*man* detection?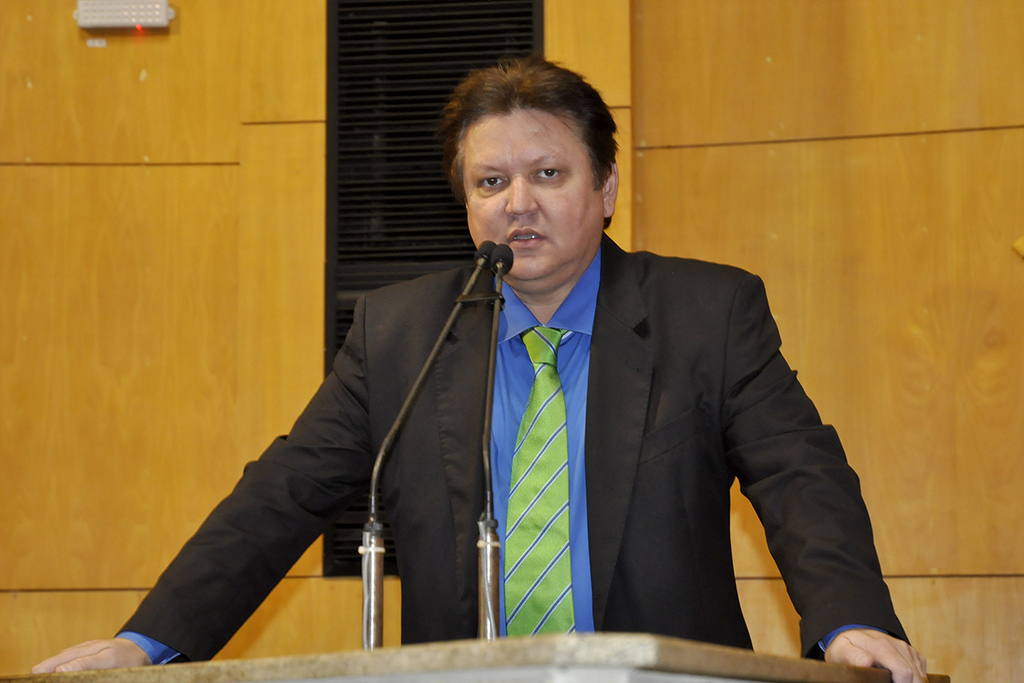
select_region(402, 103, 783, 676)
